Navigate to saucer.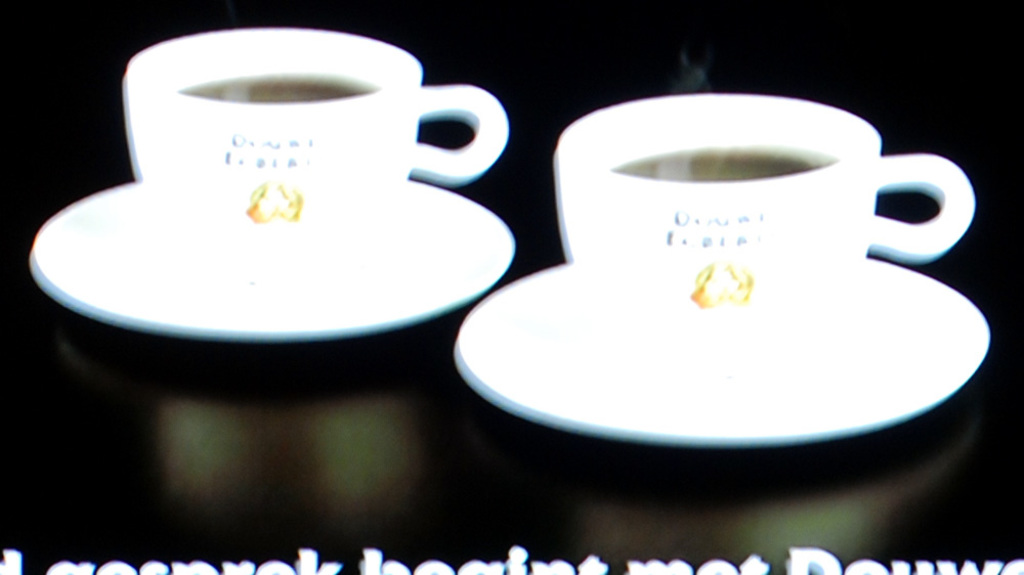
Navigation target: 27, 181, 514, 344.
